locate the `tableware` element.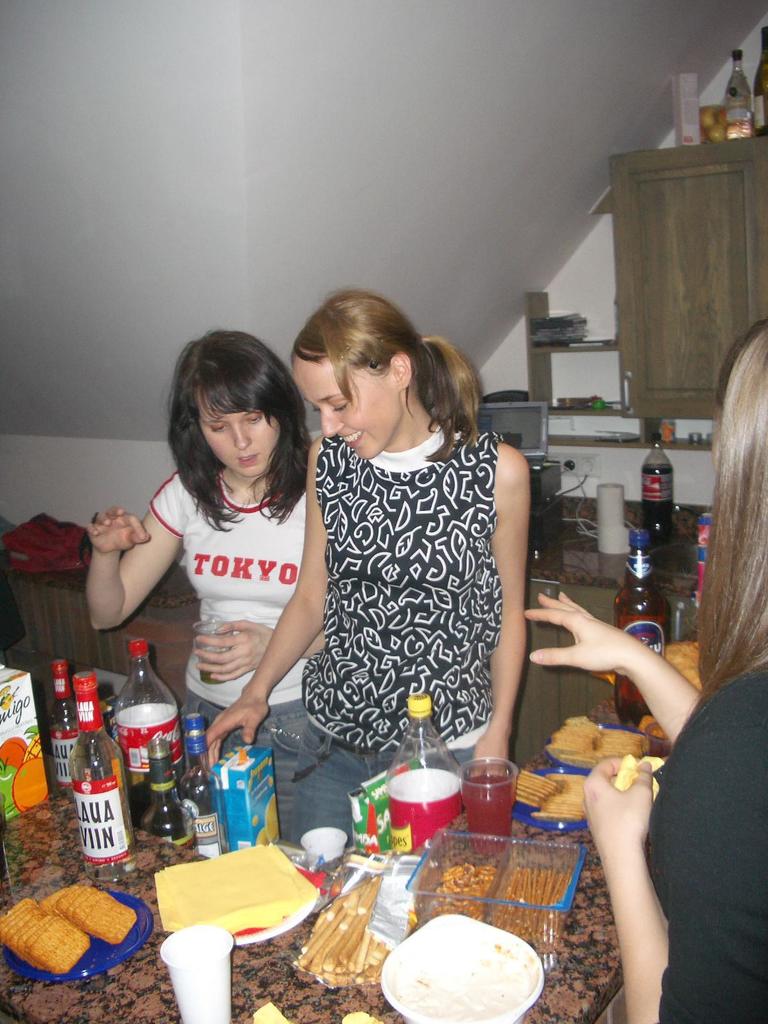
Element bbox: x1=544, y1=720, x2=646, y2=774.
